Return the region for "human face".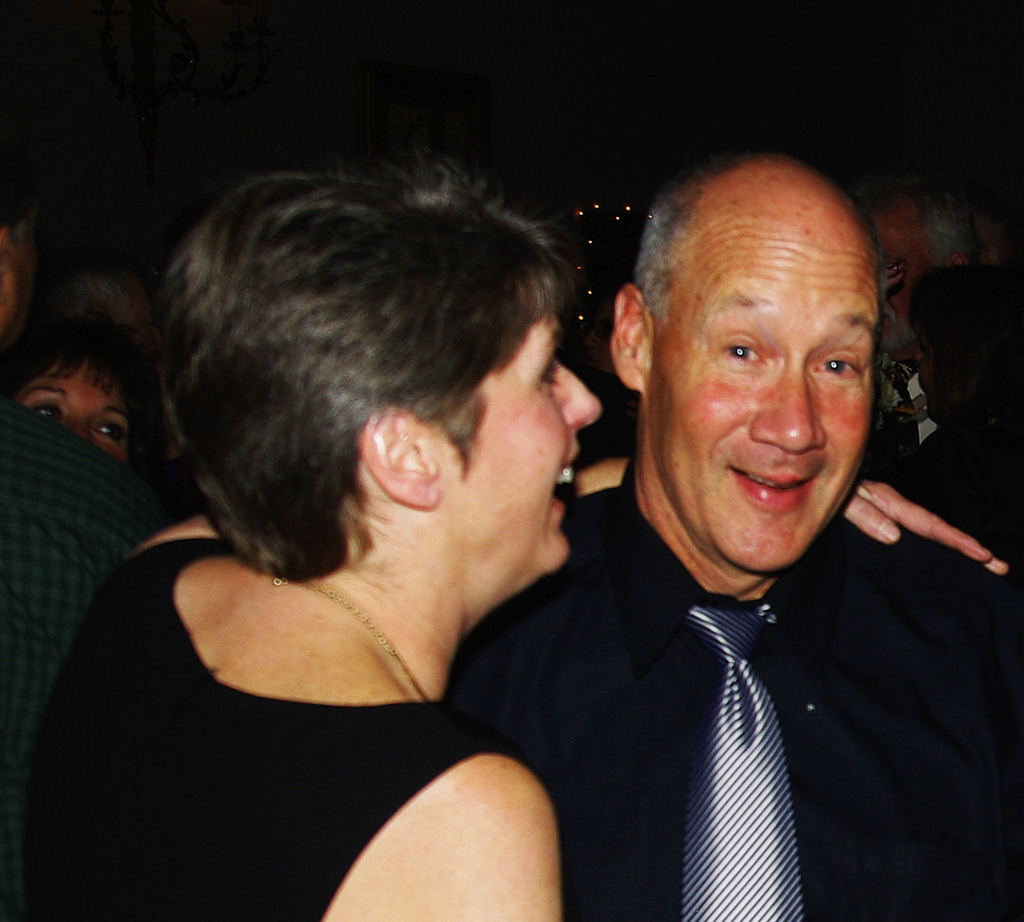
Rect(874, 206, 933, 353).
